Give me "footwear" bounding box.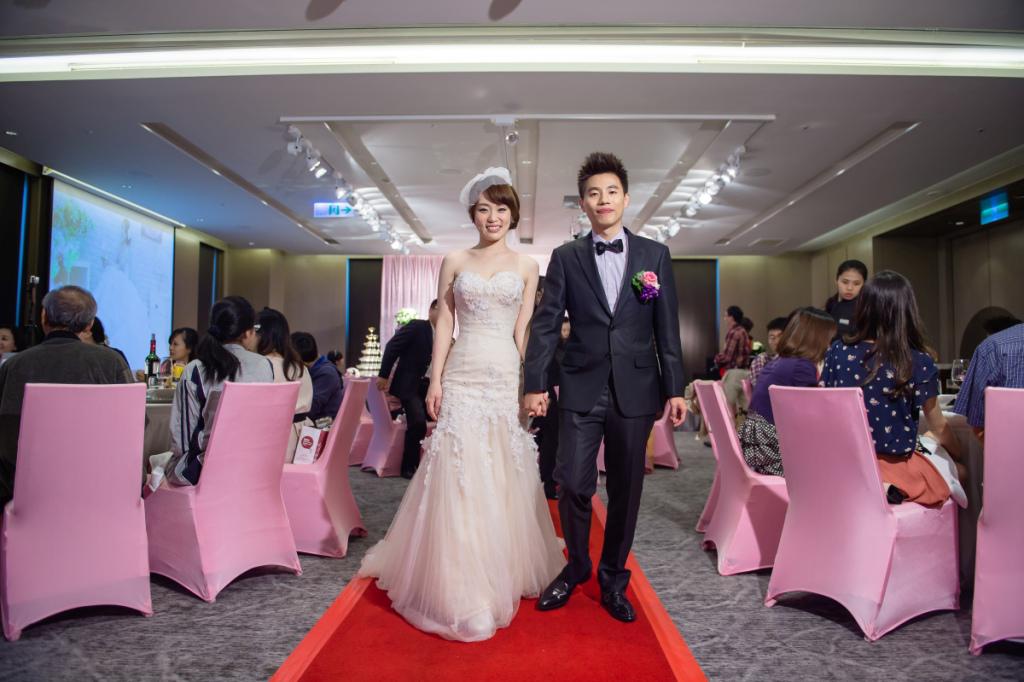
bbox=(533, 565, 593, 612).
